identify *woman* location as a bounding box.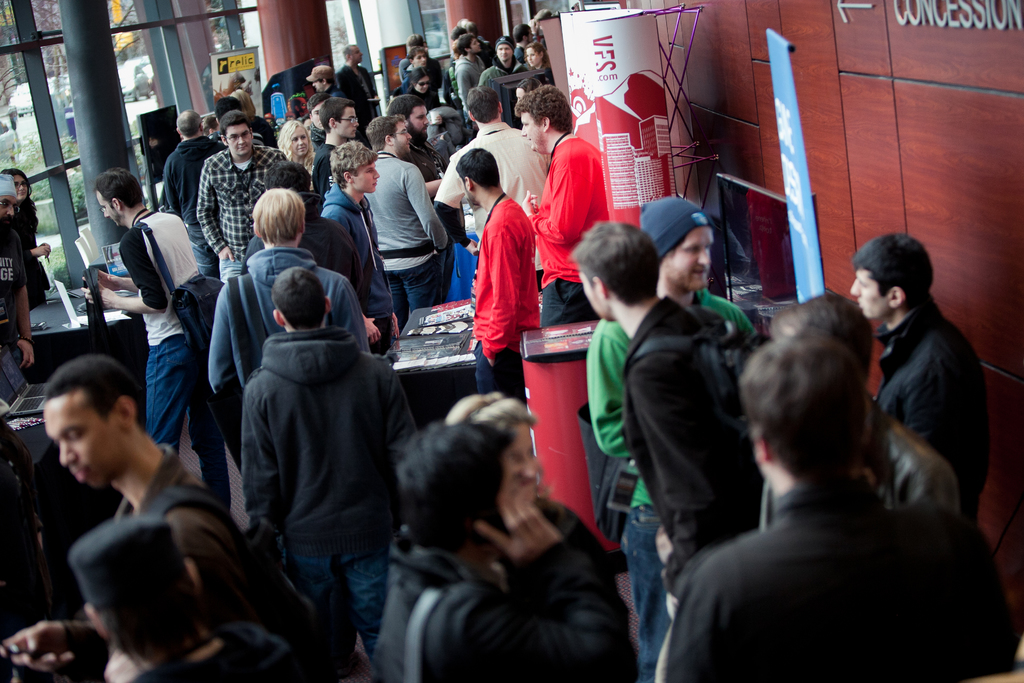
{"x1": 521, "y1": 43, "x2": 557, "y2": 93}.
